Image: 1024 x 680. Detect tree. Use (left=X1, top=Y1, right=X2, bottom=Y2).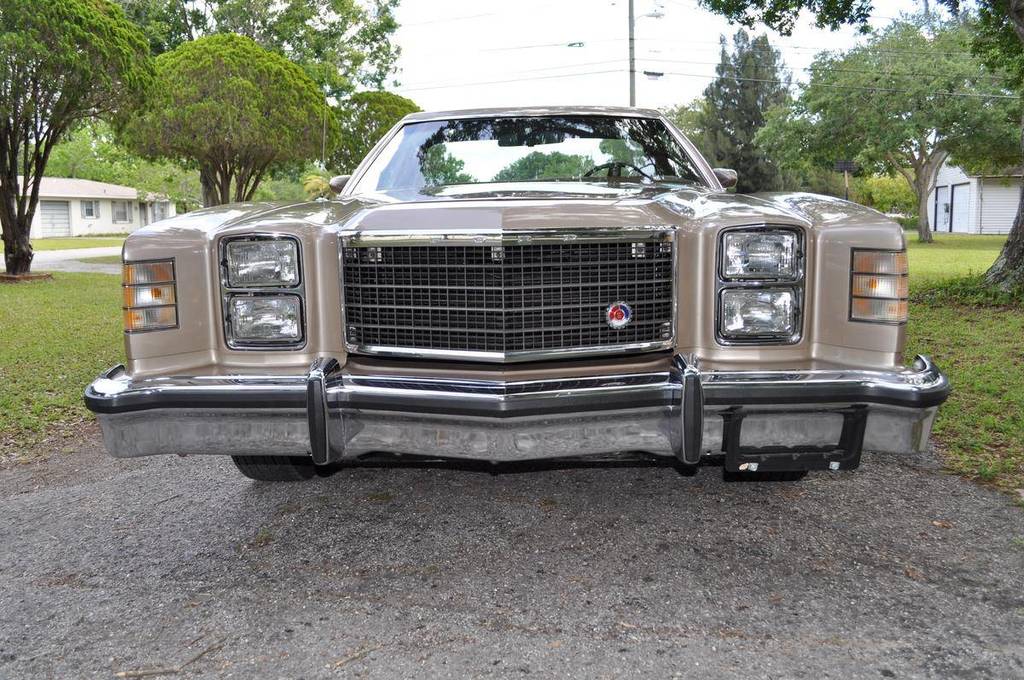
(left=179, top=0, right=419, bottom=131).
